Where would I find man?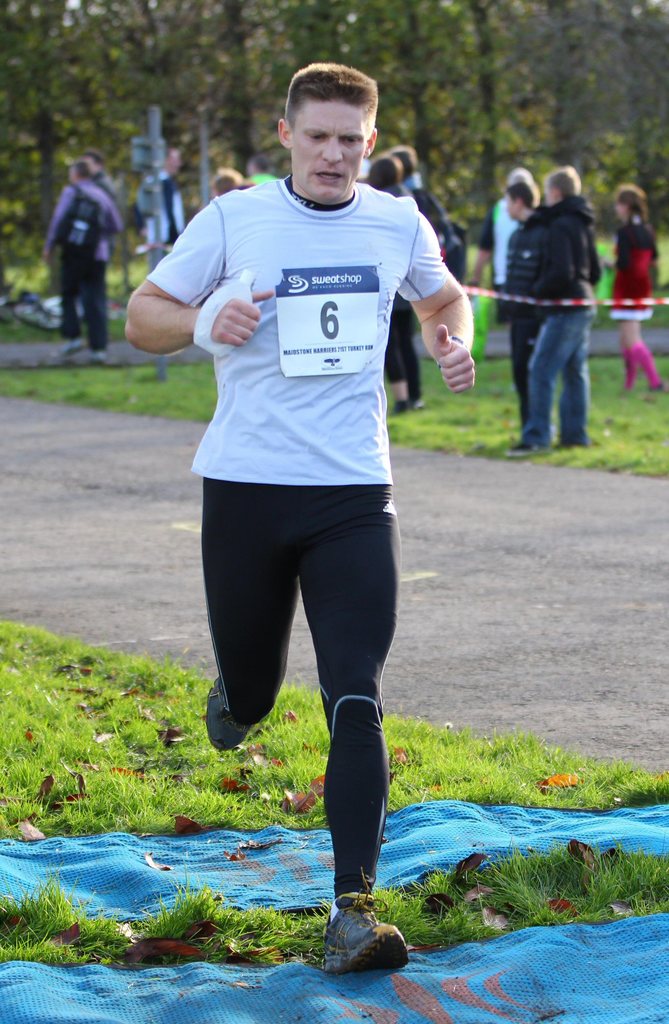
At detection(507, 167, 602, 462).
